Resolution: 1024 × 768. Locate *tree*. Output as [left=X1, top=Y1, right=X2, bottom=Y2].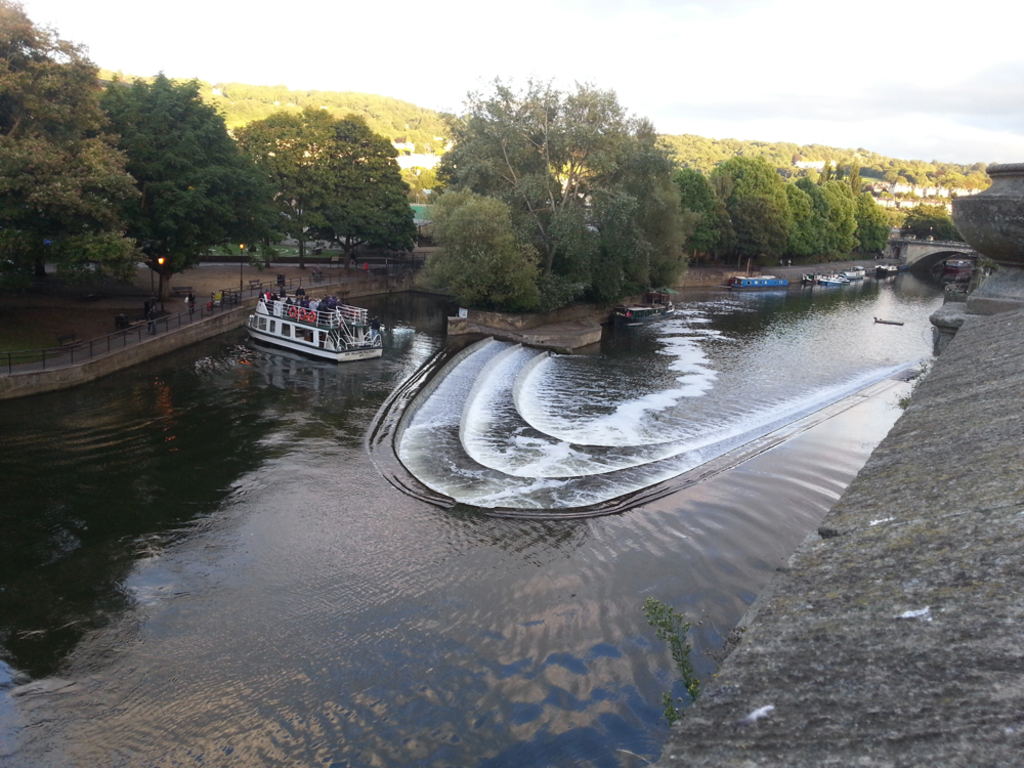
[left=96, top=70, right=285, bottom=302].
